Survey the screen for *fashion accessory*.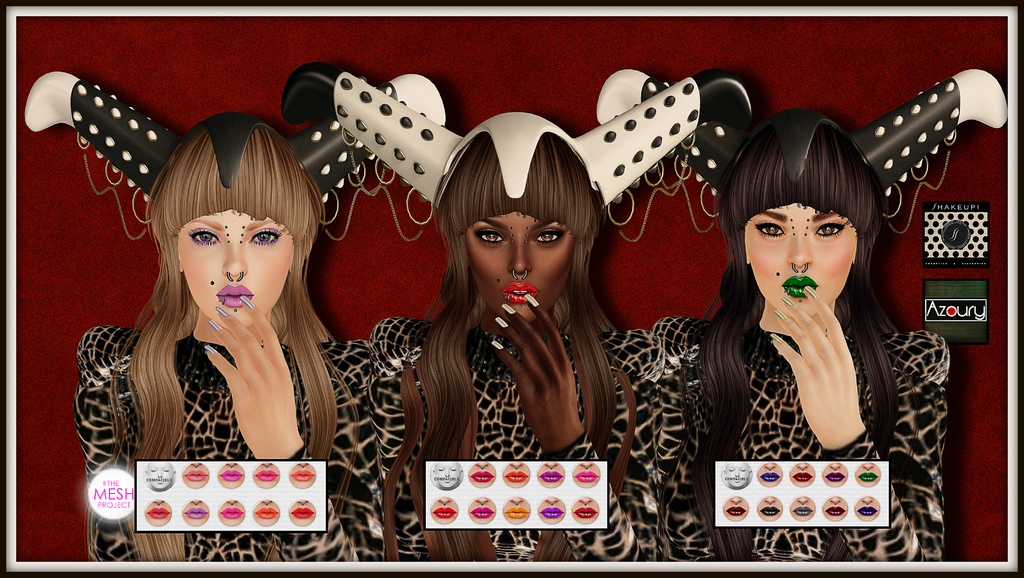
Survey found: {"x1": 240, "y1": 295, "x2": 255, "y2": 310}.
